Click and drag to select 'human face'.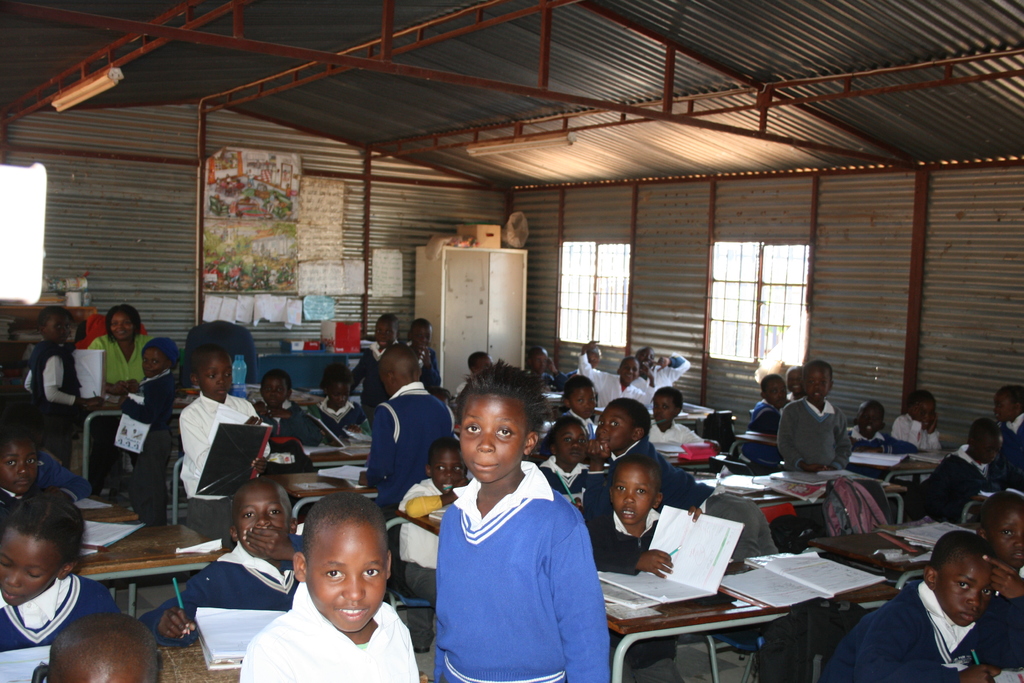
Selection: (x1=856, y1=406, x2=879, y2=436).
